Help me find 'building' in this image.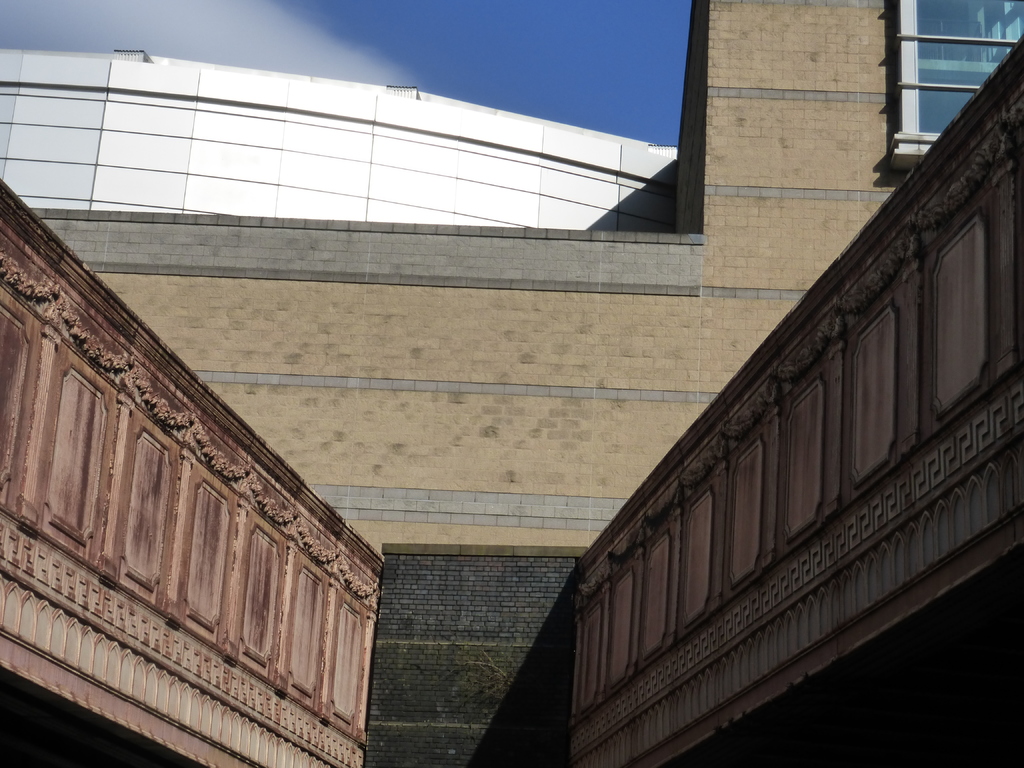
Found it: crop(0, 0, 1023, 767).
